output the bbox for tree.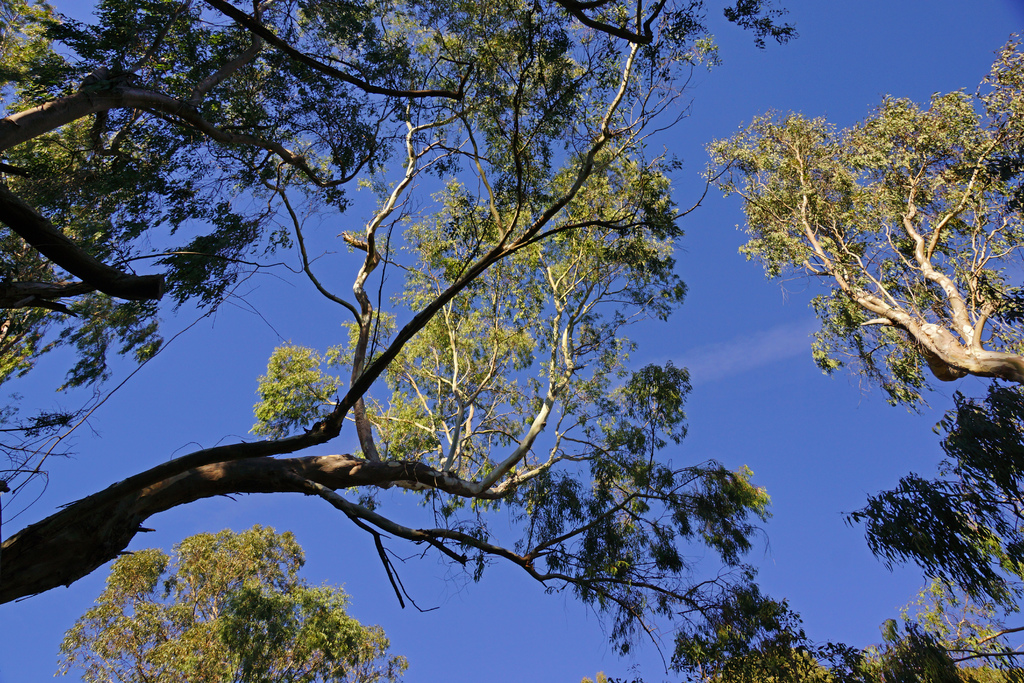
bbox=[692, 29, 1023, 400].
